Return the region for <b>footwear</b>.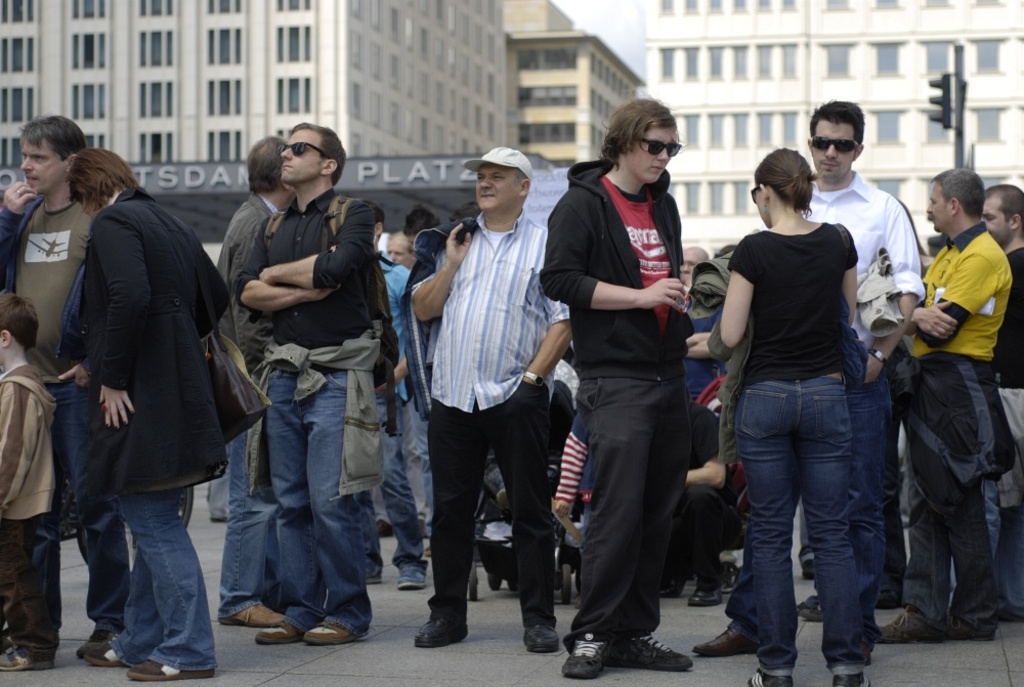
[x1=520, y1=625, x2=561, y2=653].
